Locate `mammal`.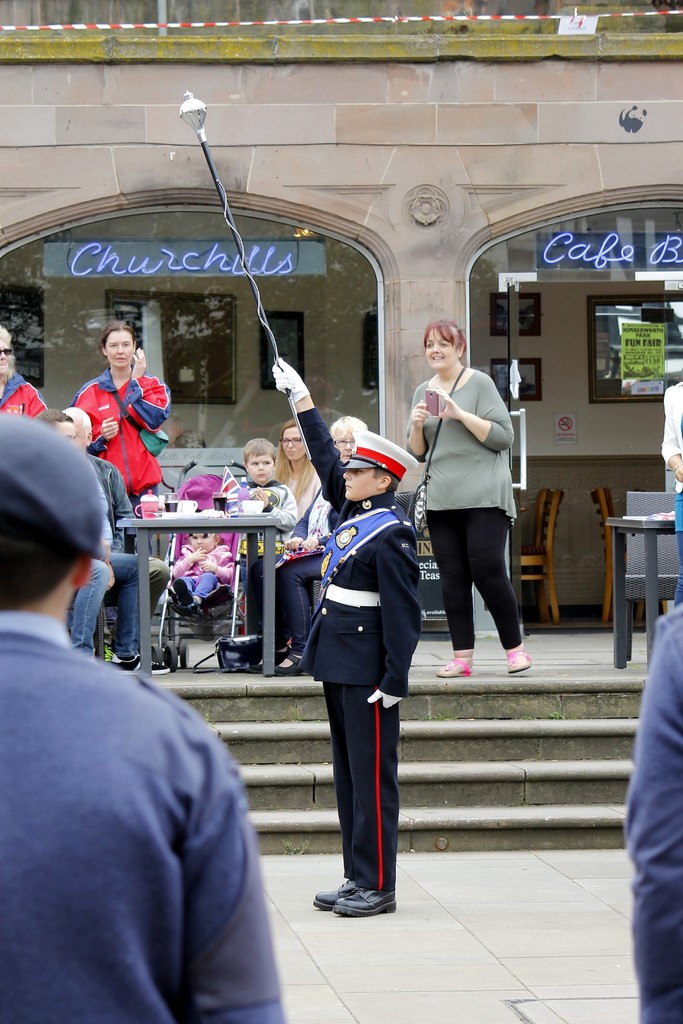
Bounding box: [270, 422, 322, 552].
